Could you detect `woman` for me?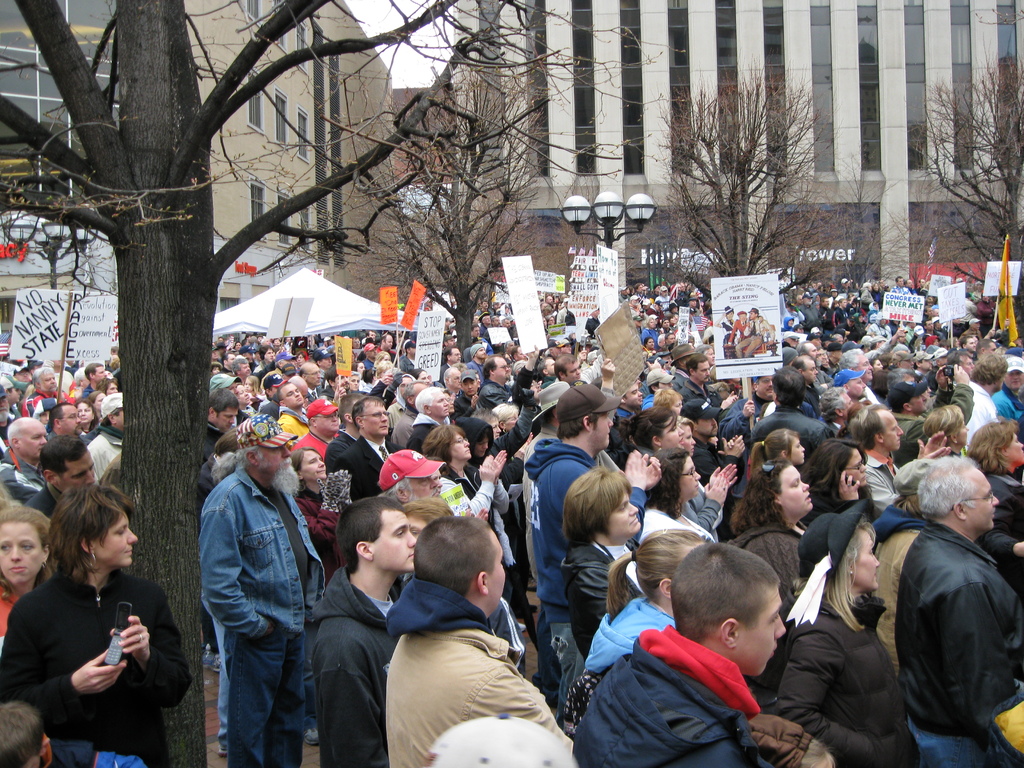
Detection result: Rect(868, 358, 884, 370).
